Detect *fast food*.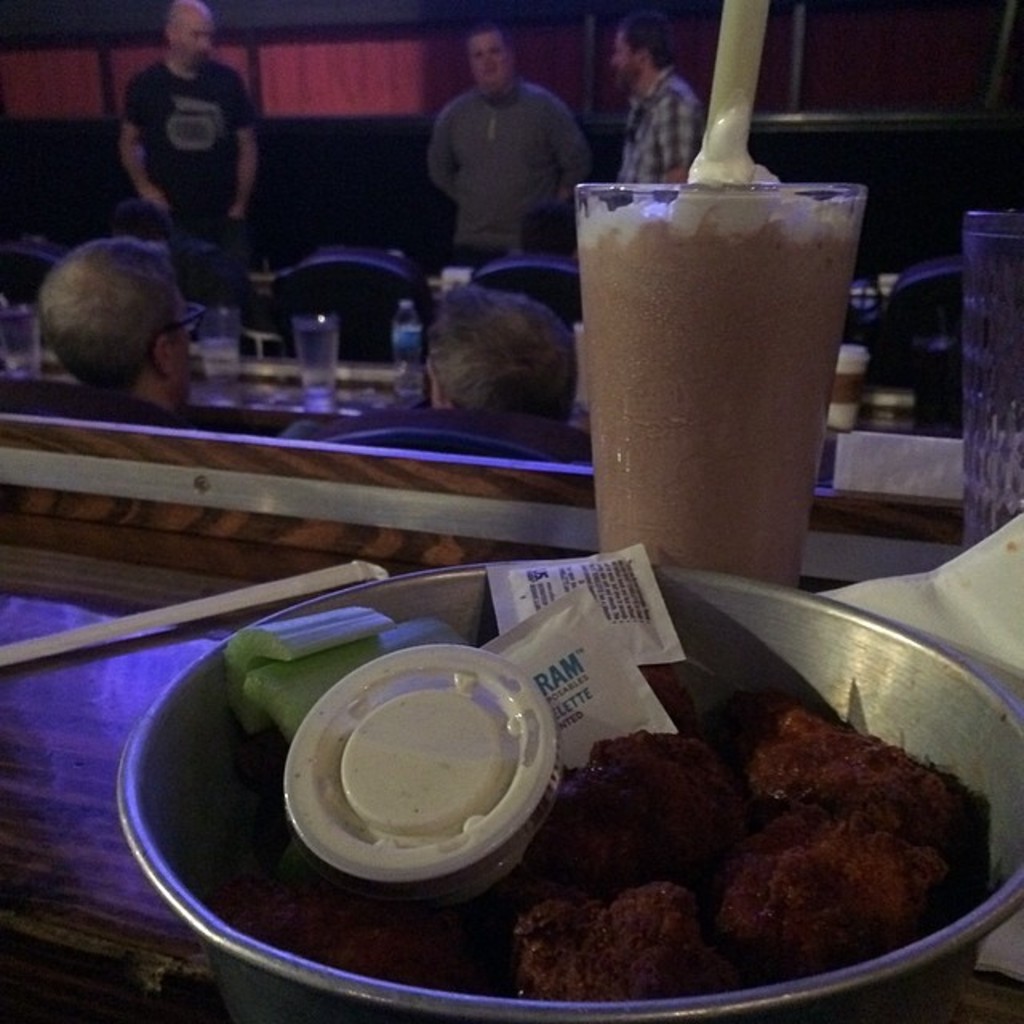
Detected at box(502, 650, 1011, 966).
